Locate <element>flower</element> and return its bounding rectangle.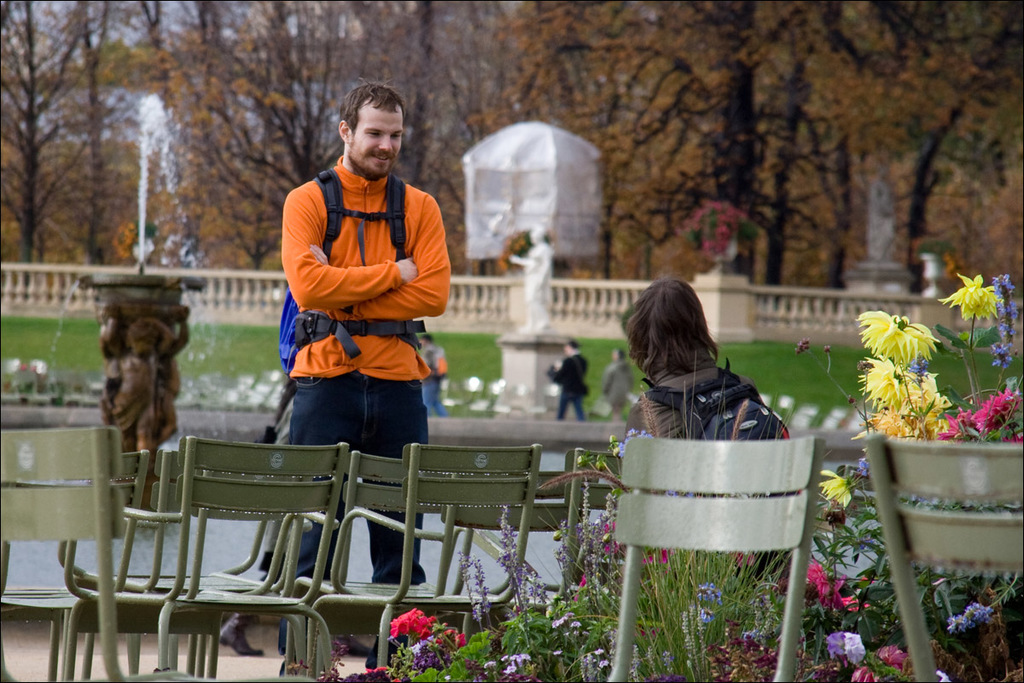
{"x1": 873, "y1": 407, "x2": 900, "y2": 434}.
